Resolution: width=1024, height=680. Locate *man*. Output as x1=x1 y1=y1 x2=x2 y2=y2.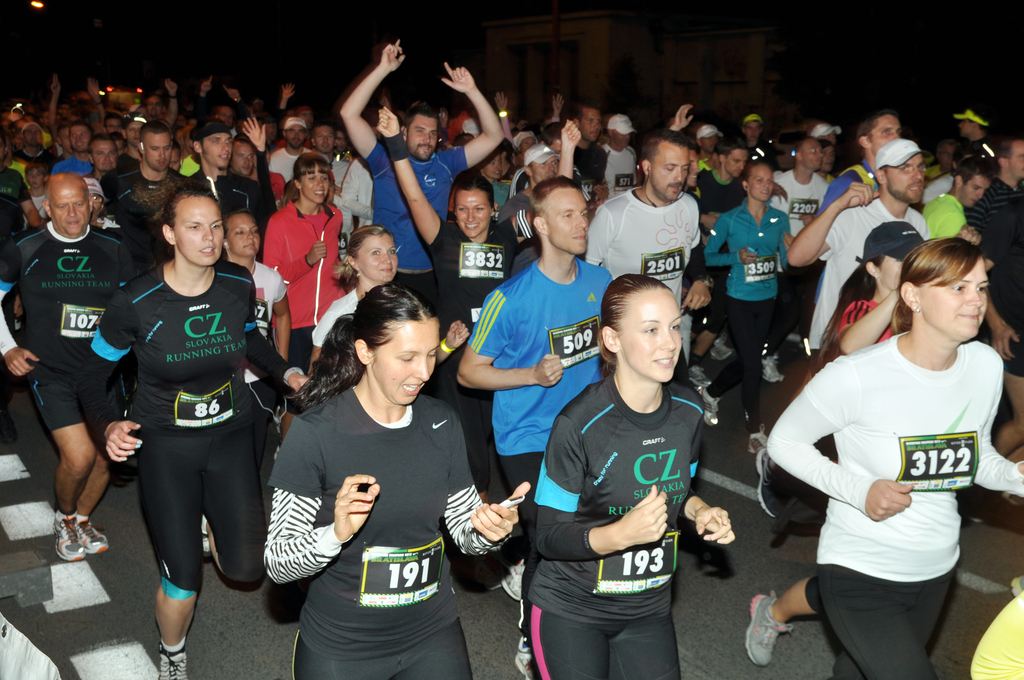
x1=592 y1=135 x2=709 y2=296.
